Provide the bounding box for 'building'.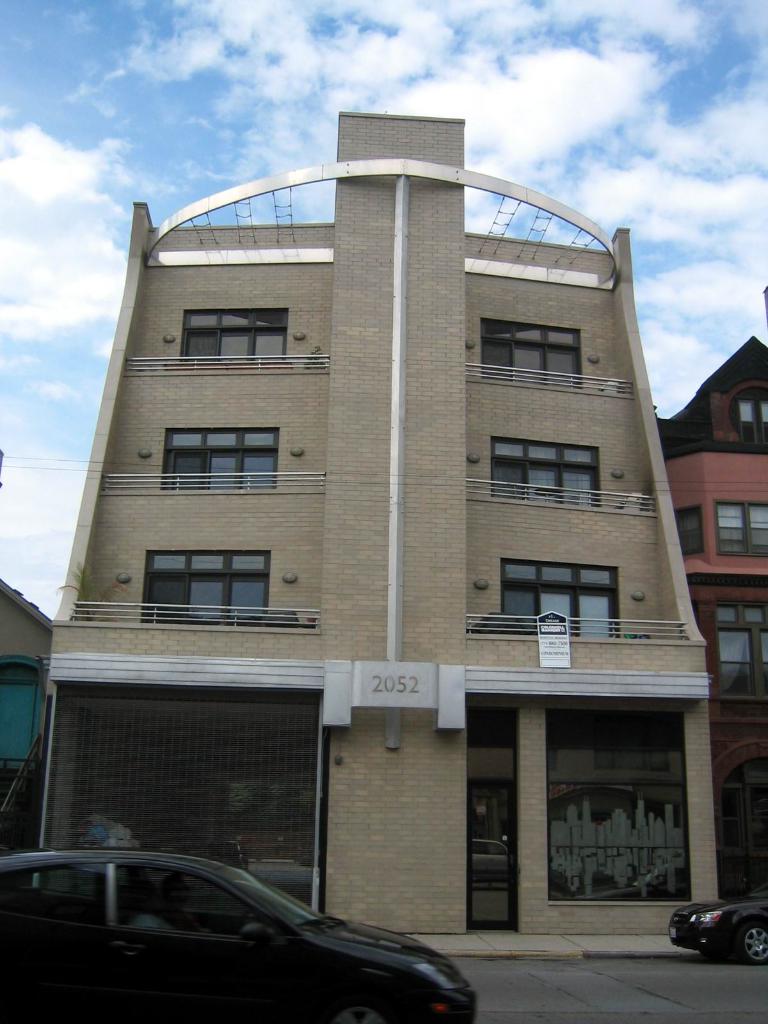
{"left": 6, "top": 573, "right": 65, "bottom": 860}.
